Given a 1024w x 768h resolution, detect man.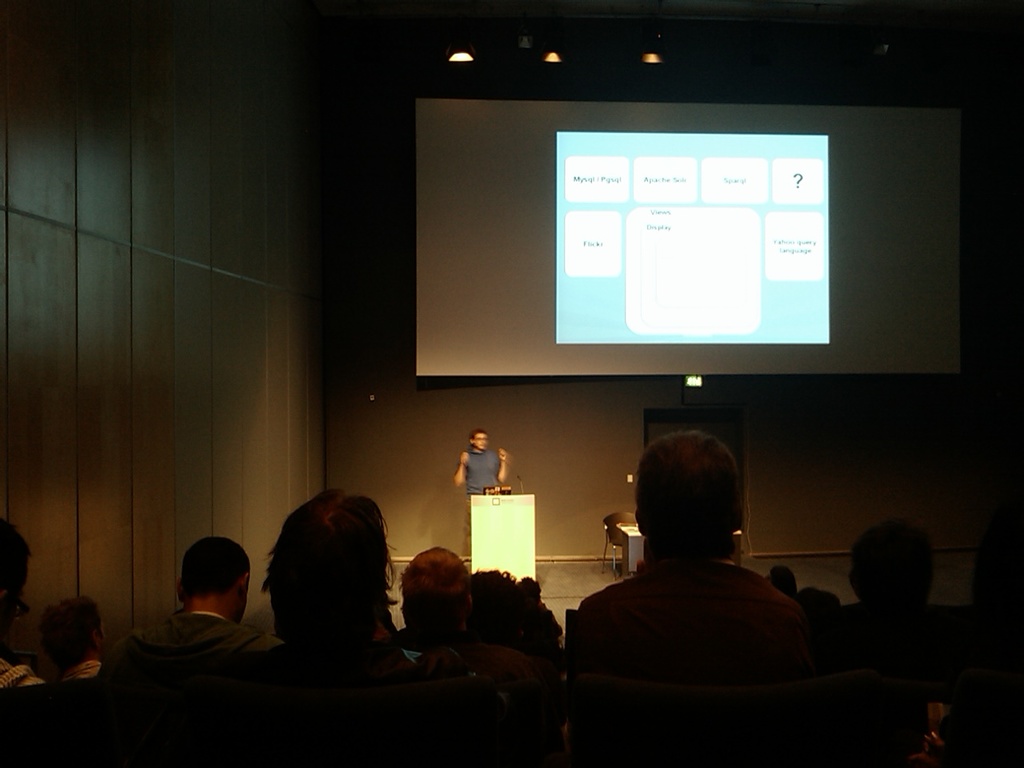
rect(0, 523, 51, 686).
